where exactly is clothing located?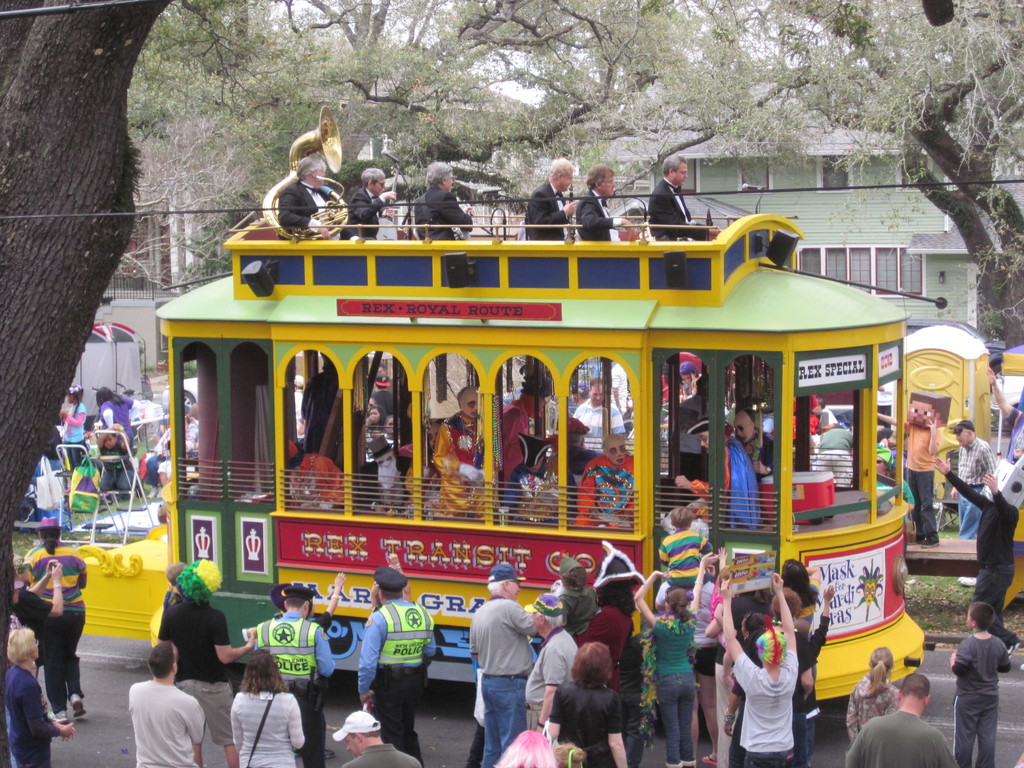
Its bounding box is {"x1": 520, "y1": 183, "x2": 566, "y2": 236}.
